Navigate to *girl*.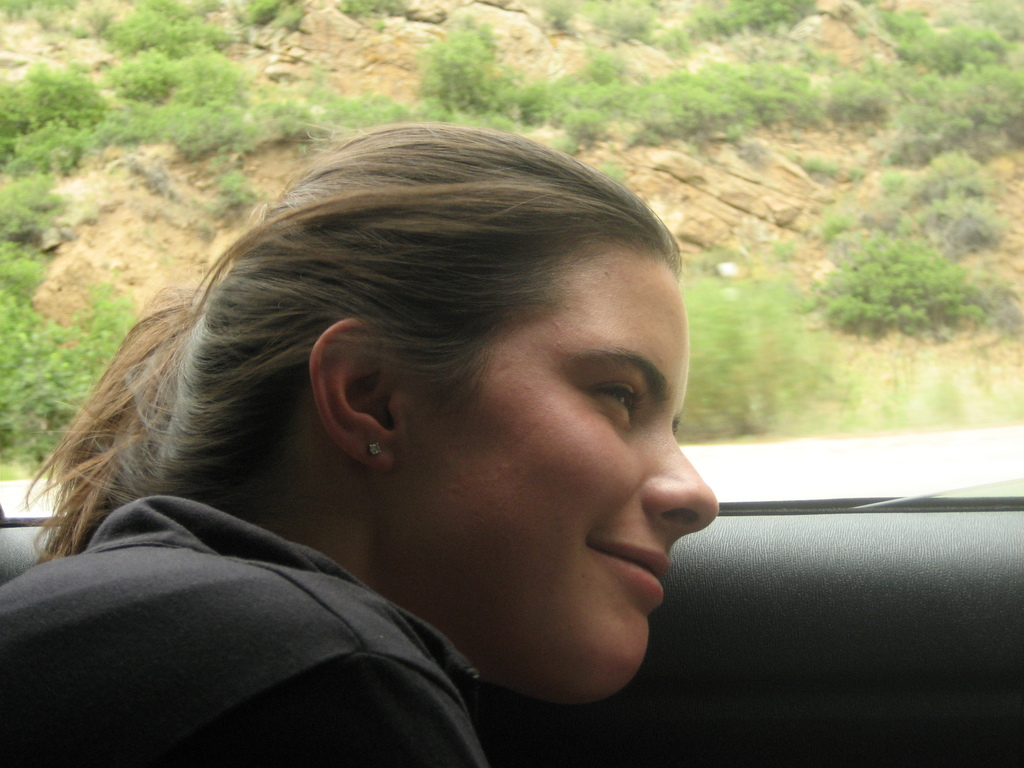
Navigation target: rect(0, 118, 720, 767).
